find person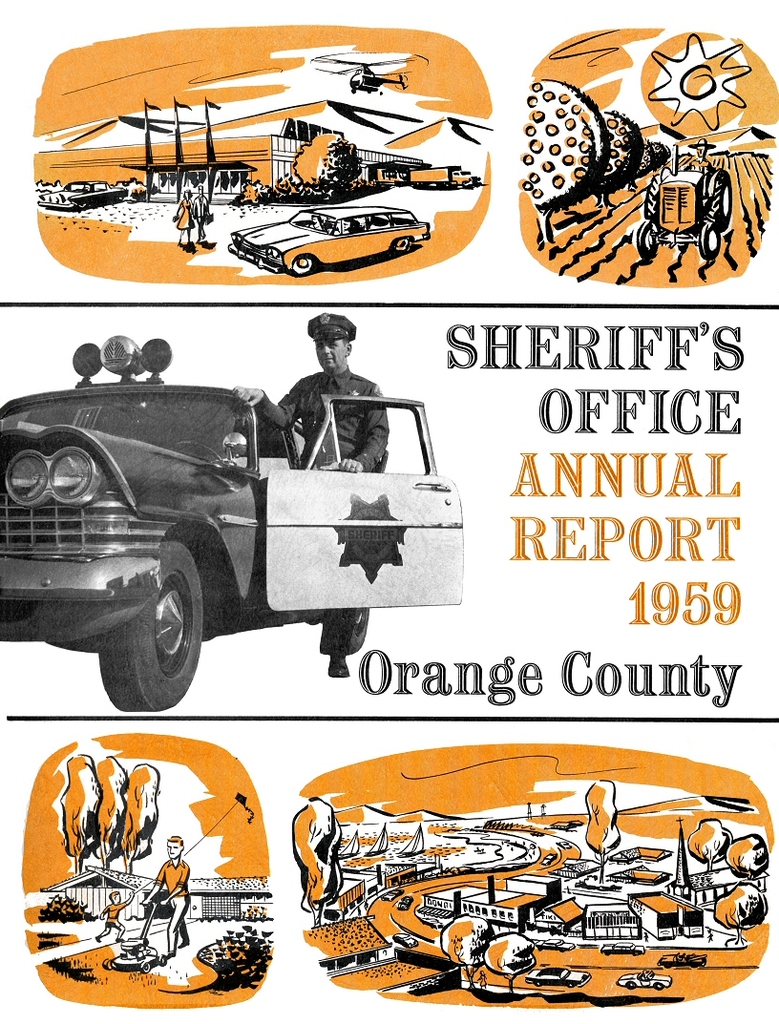
(194, 183, 210, 243)
